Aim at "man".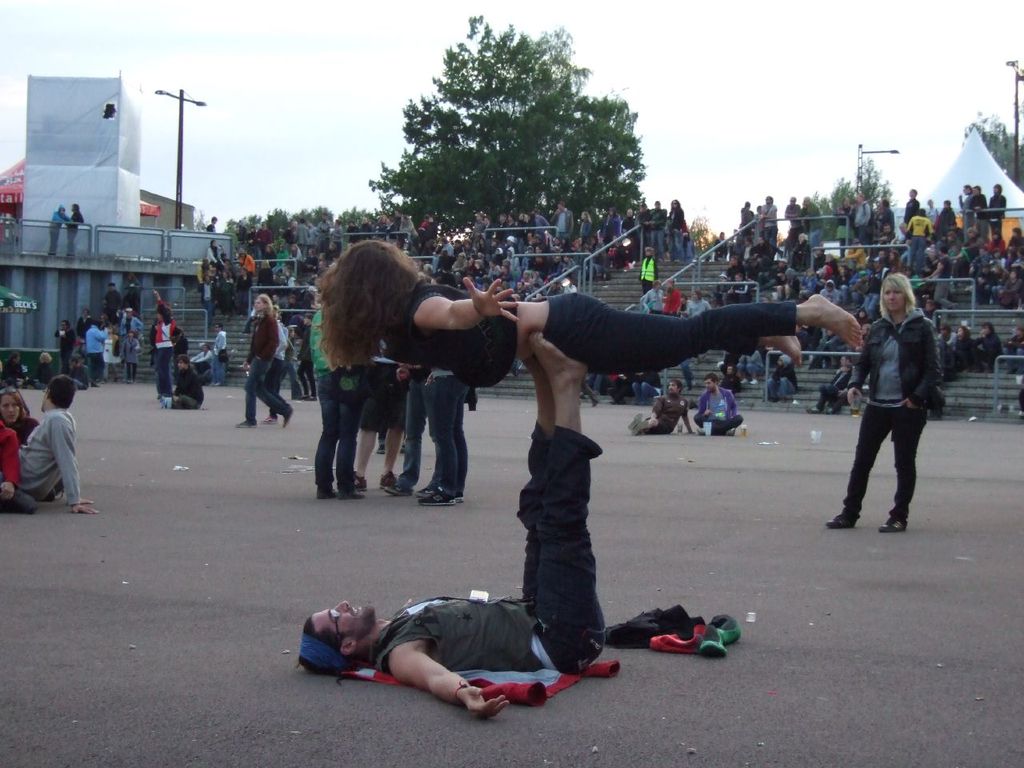
Aimed at {"x1": 18, "y1": 374, "x2": 95, "y2": 517}.
